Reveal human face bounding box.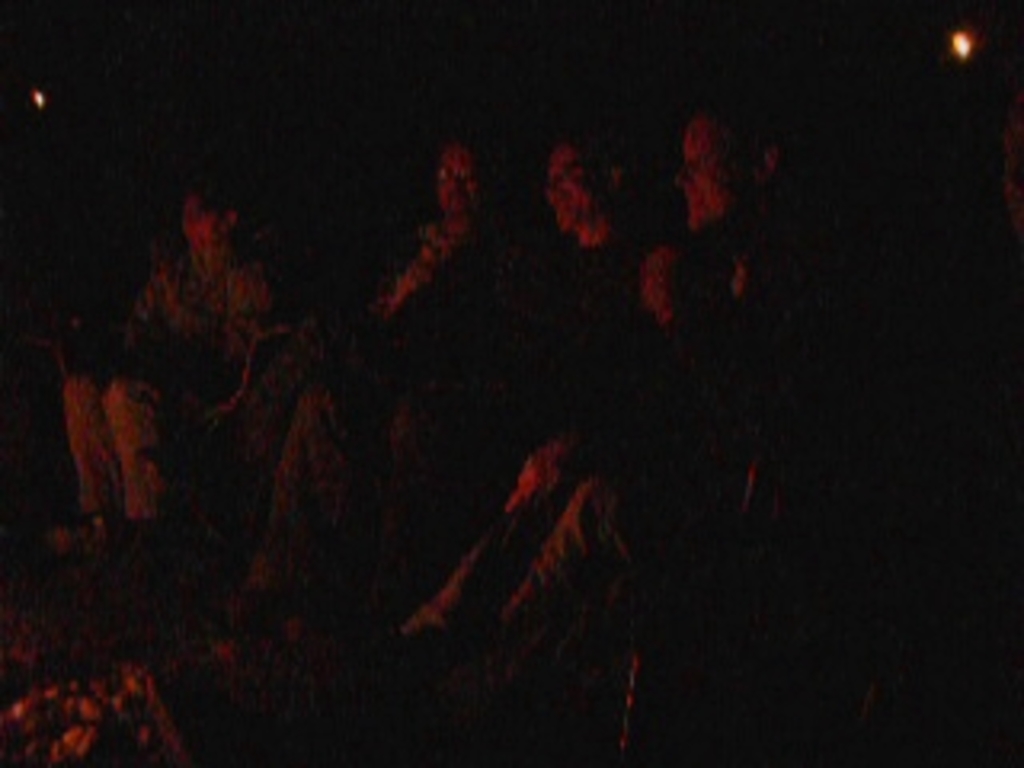
Revealed: bbox=[544, 147, 598, 227].
